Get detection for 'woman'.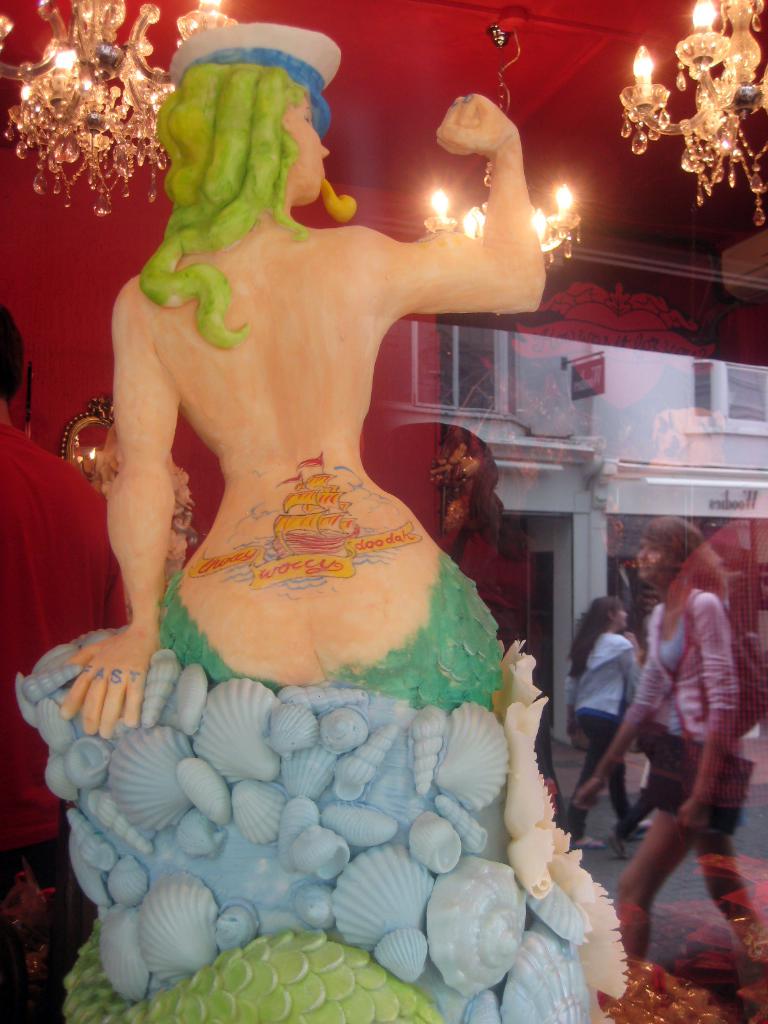
Detection: bbox(603, 491, 747, 988).
